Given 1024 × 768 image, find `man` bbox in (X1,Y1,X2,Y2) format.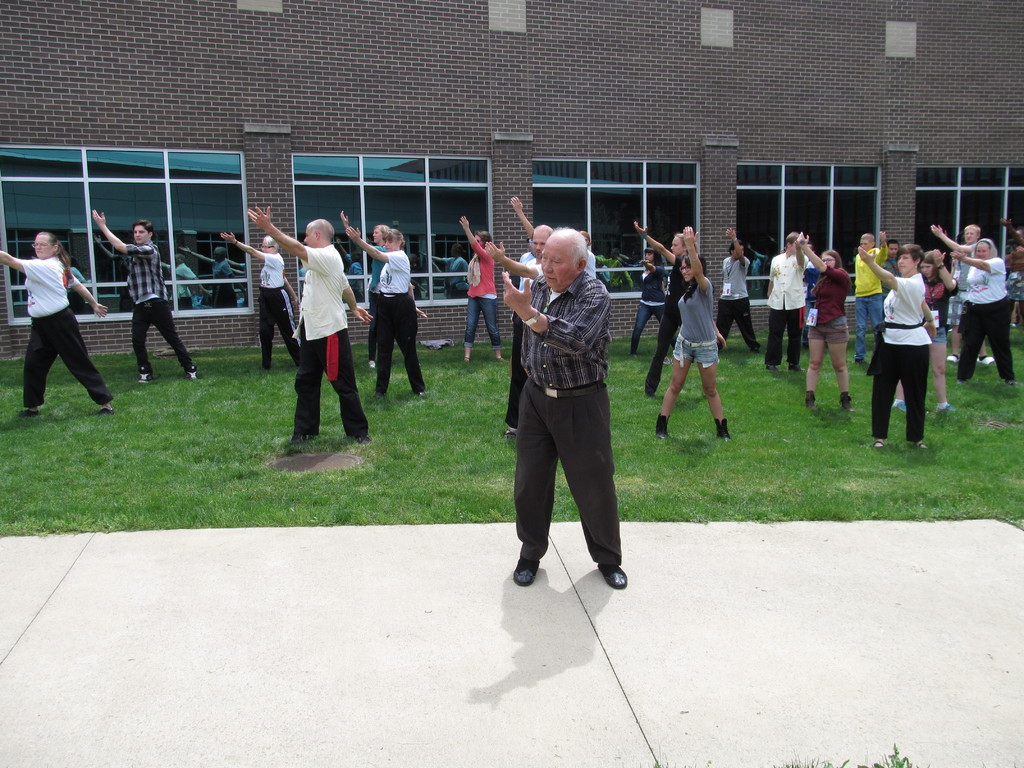
(485,223,552,430).
